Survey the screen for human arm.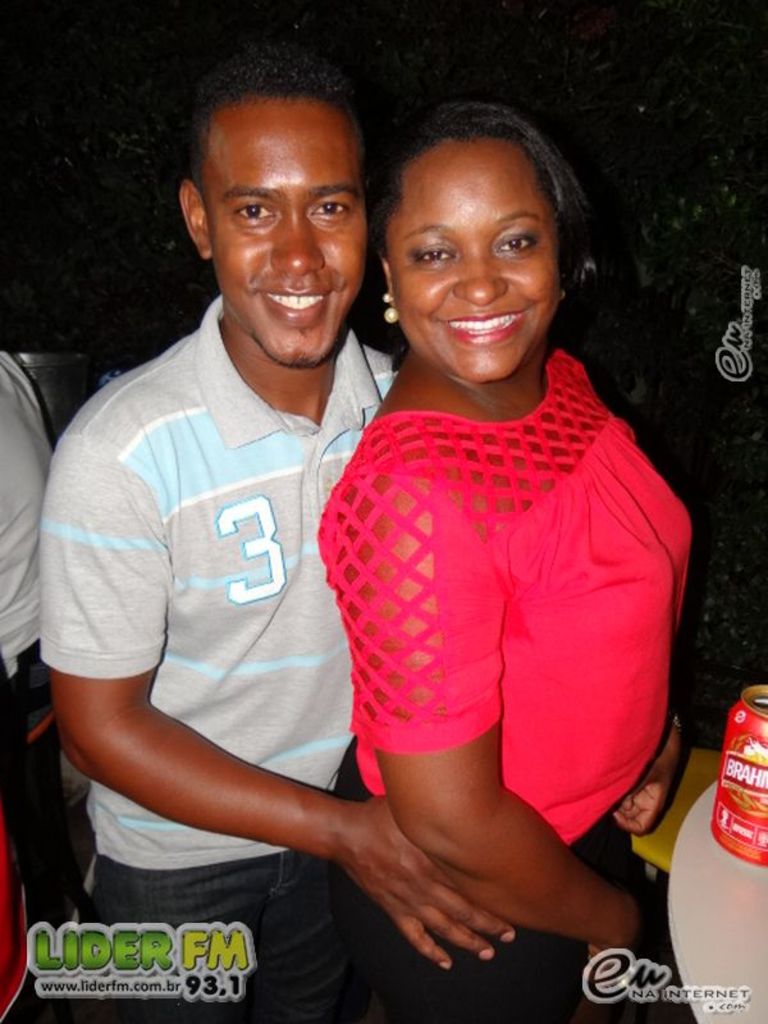
Survey found: box(344, 410, 625, 984).
